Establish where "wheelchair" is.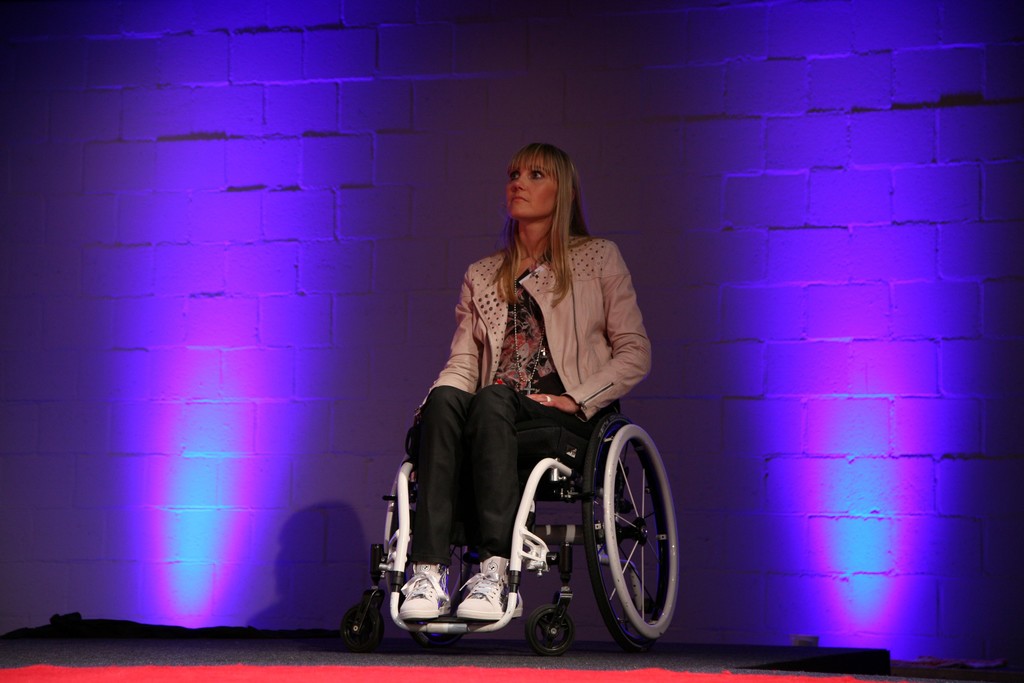
Established at box=[342, 398, 679, 658].
